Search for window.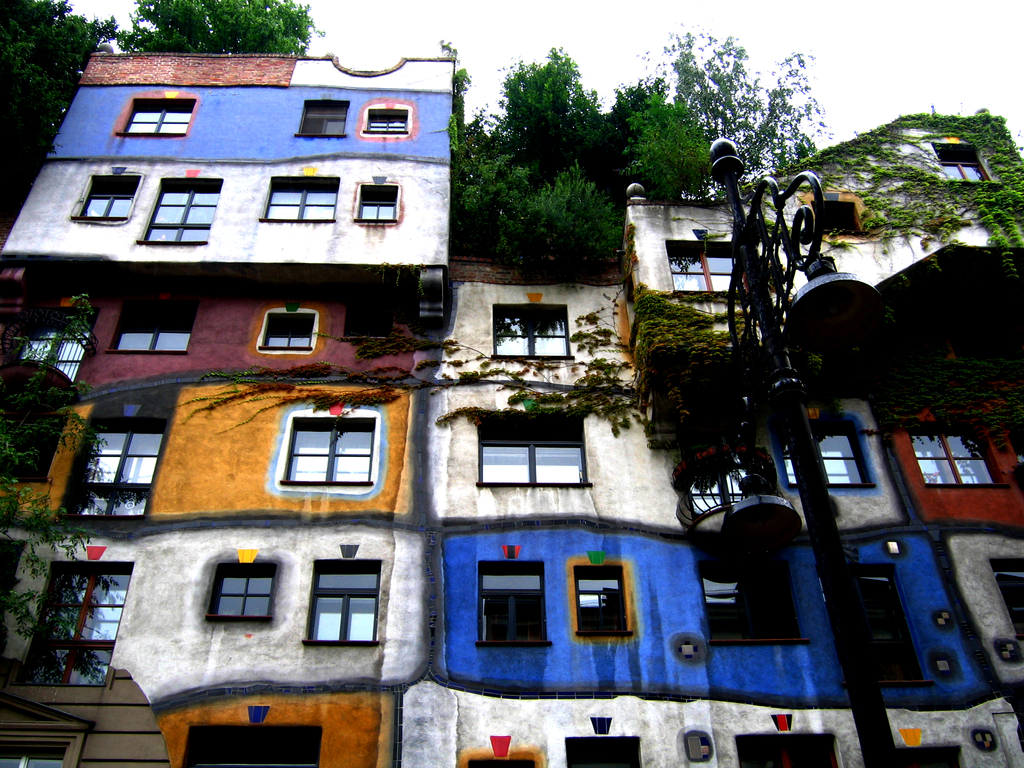
Found at locate(916, 427, 1004, 486).
